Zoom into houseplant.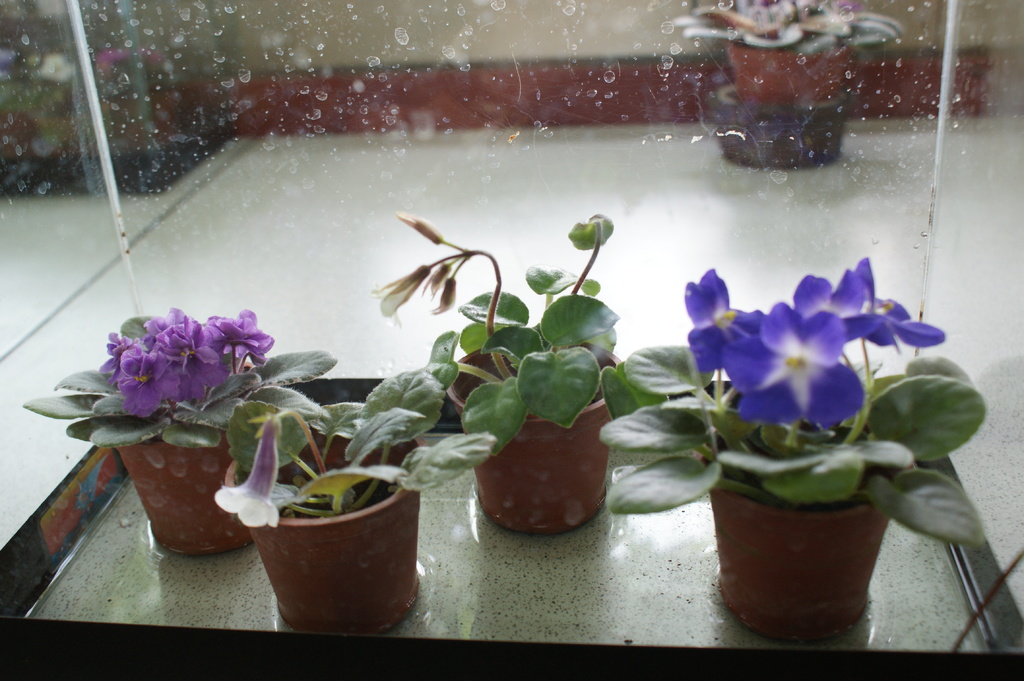
Zoom target: x1=15 y1=297 x2=338 y2=558.
